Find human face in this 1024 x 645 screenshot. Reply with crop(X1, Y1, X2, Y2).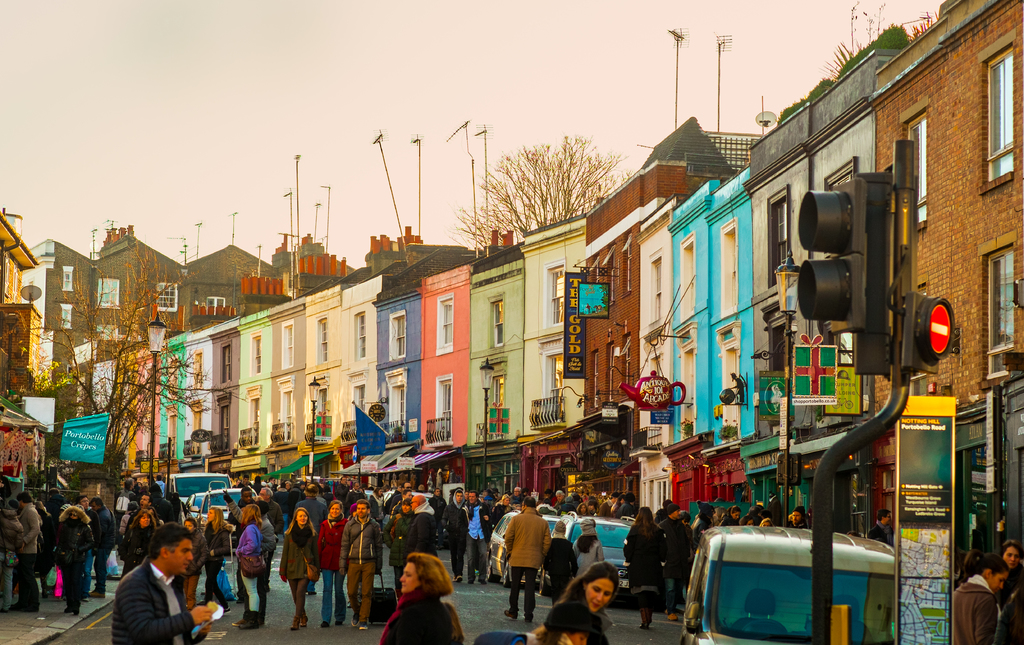
crop(140, 513, 151, 525).
